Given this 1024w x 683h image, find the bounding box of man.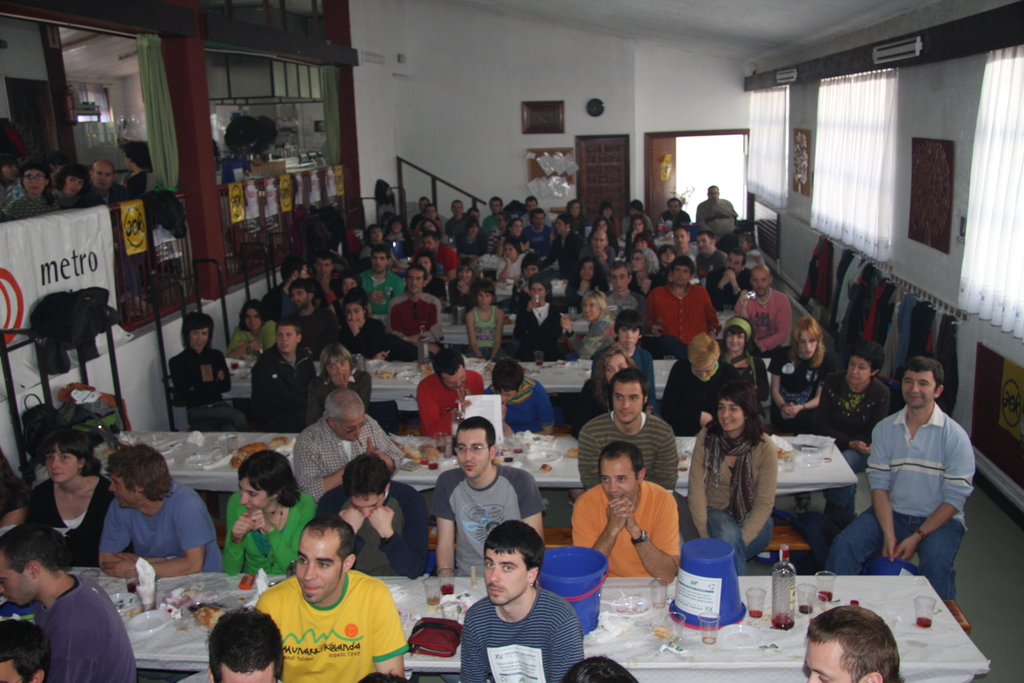
[409,195,430,228].
